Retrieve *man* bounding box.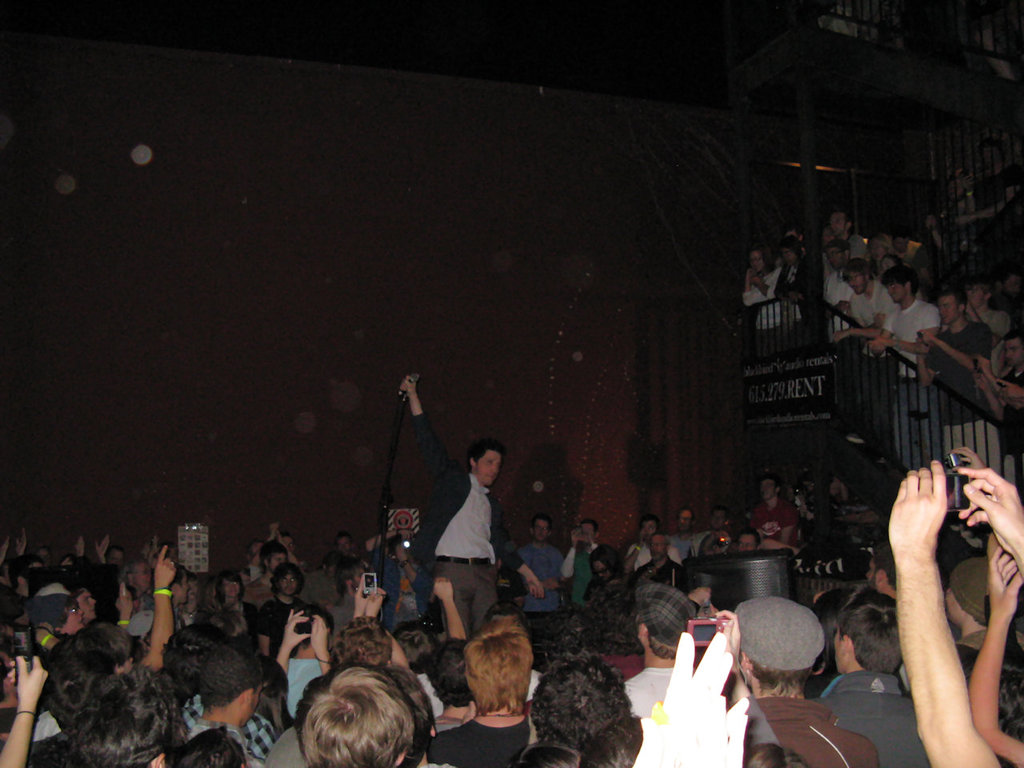
Bounding box: pyautogui.locateOnScreen(125, 561, 156, 611).
